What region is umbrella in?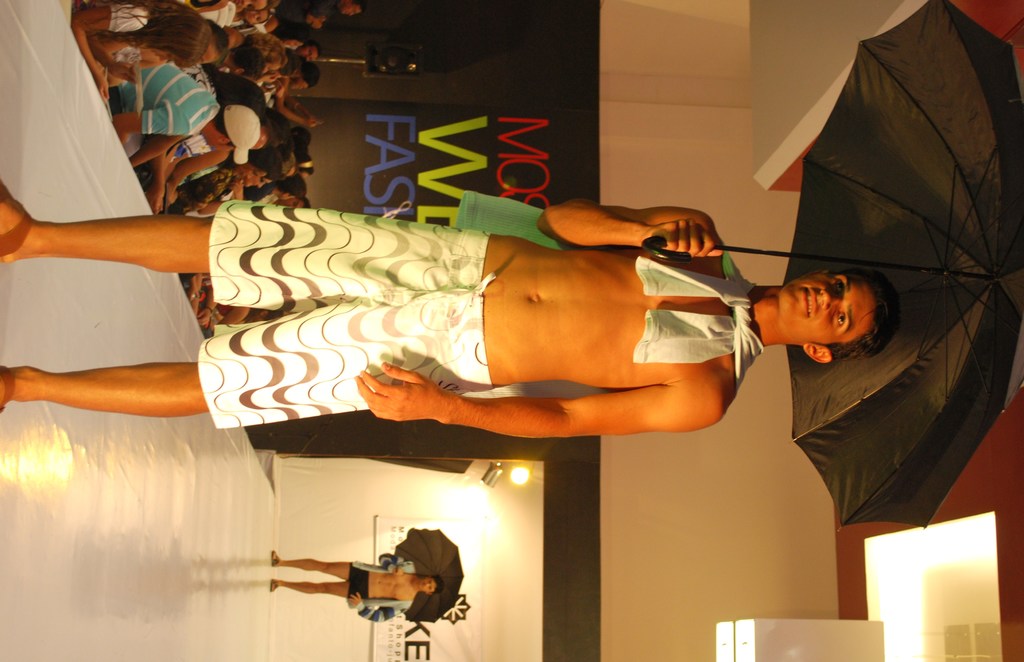
bbox=[394, 528, 465, 620].
